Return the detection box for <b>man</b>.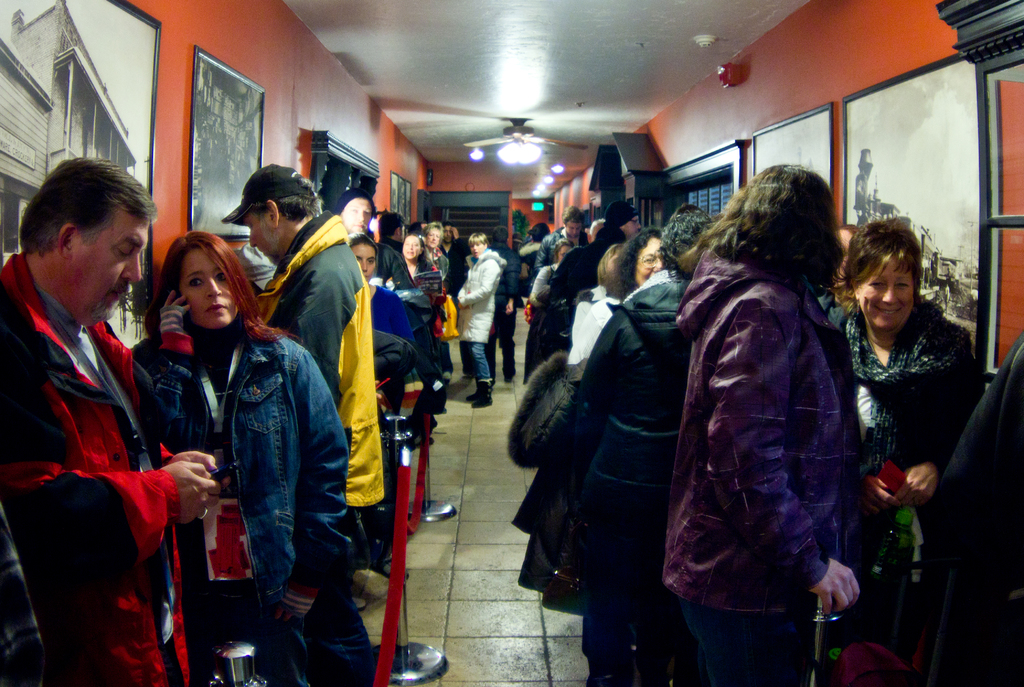
[x1=215, y1=163, x2=385, y2=686].
